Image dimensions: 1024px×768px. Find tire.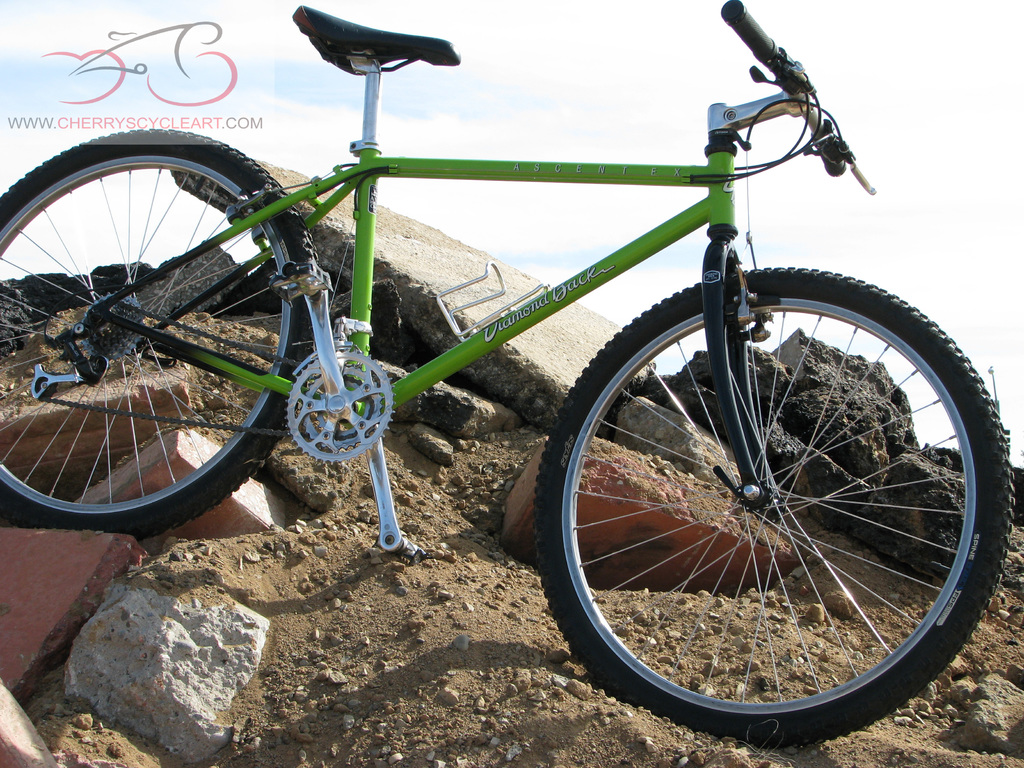
crop(536, 268, 1012, 753).
